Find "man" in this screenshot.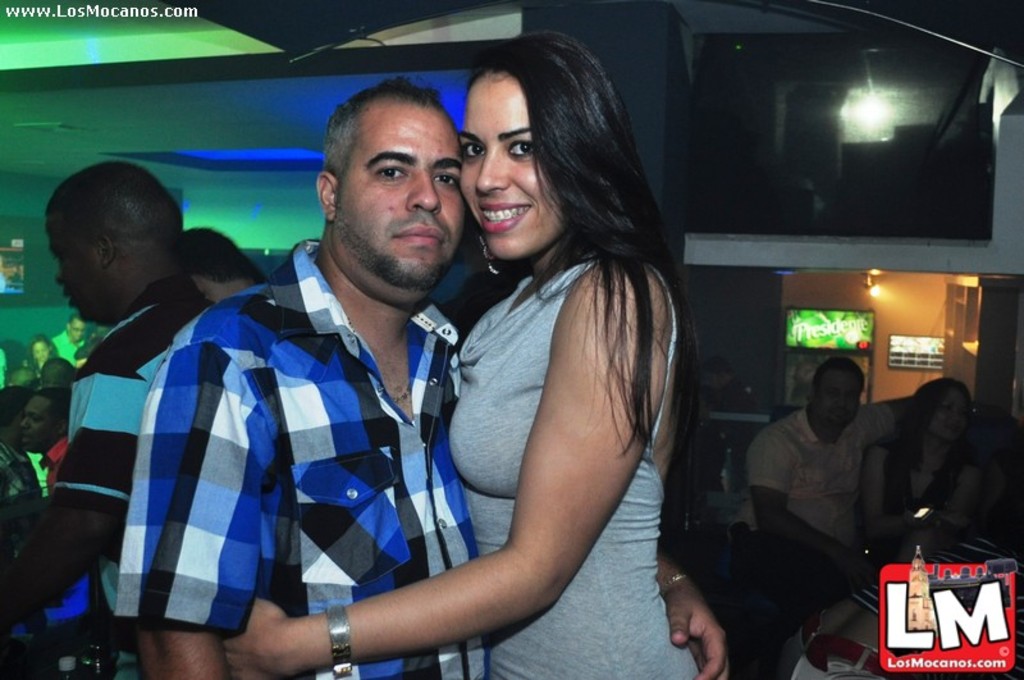
The bounding box for "man" is l=106, t=53, r=620, b=677.
